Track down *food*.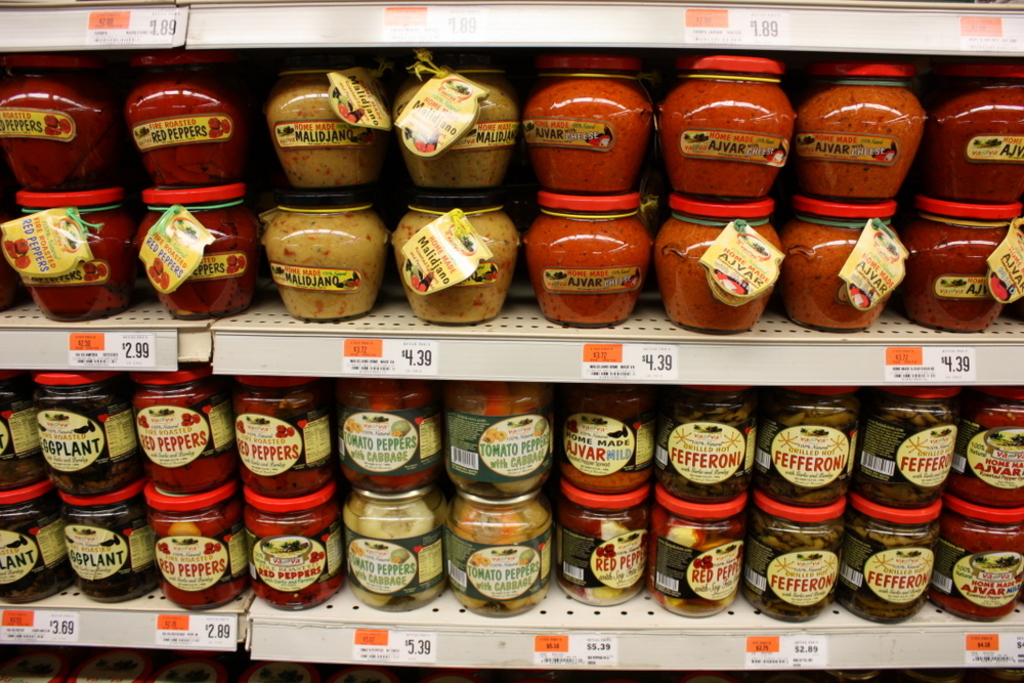
Tracked to 858 392 962 509.
